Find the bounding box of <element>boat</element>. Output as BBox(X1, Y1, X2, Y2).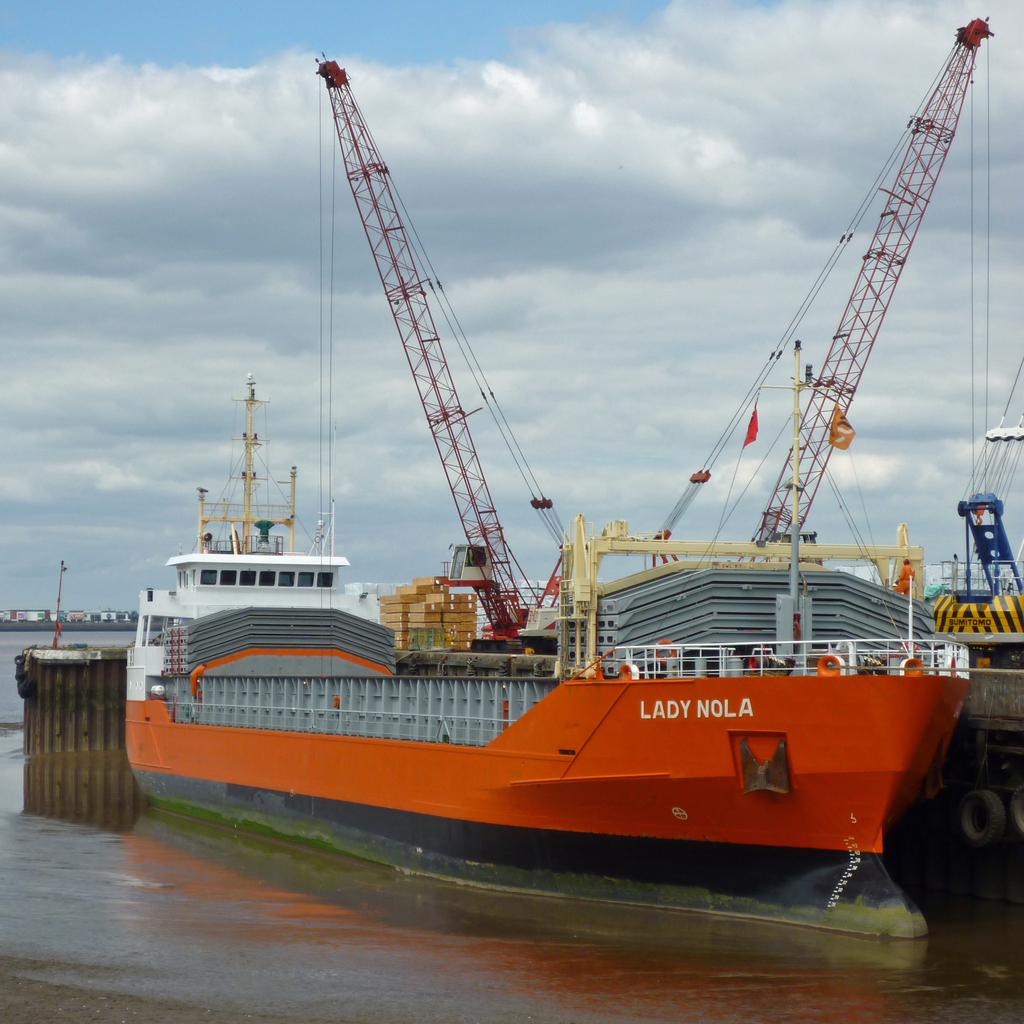
BBox(114, 33, 1023, 939).
